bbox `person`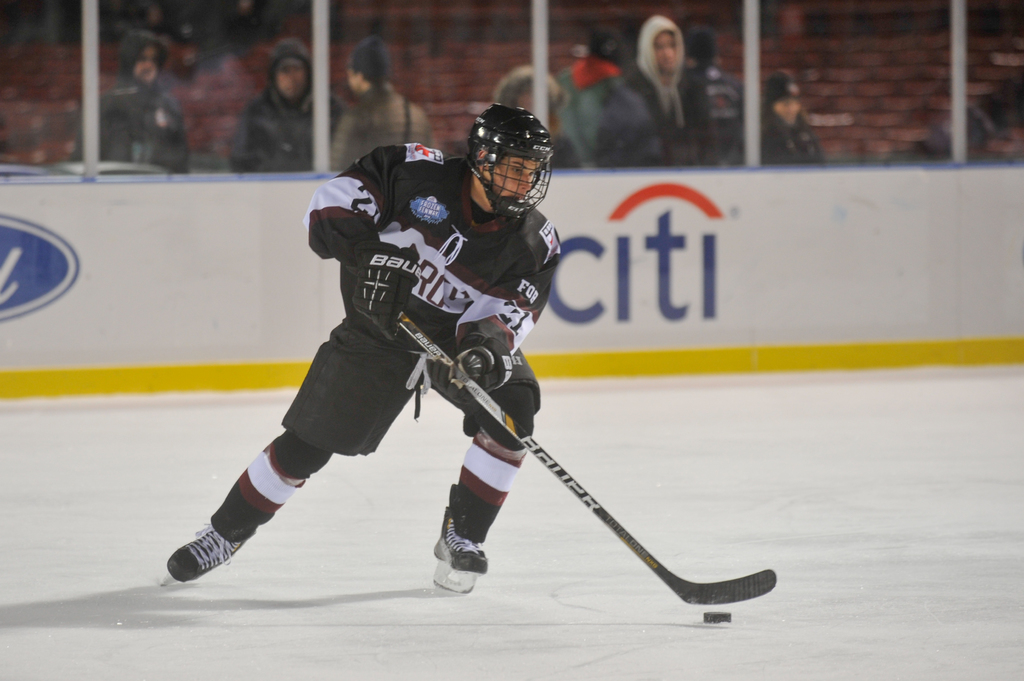
166:100:568:586
